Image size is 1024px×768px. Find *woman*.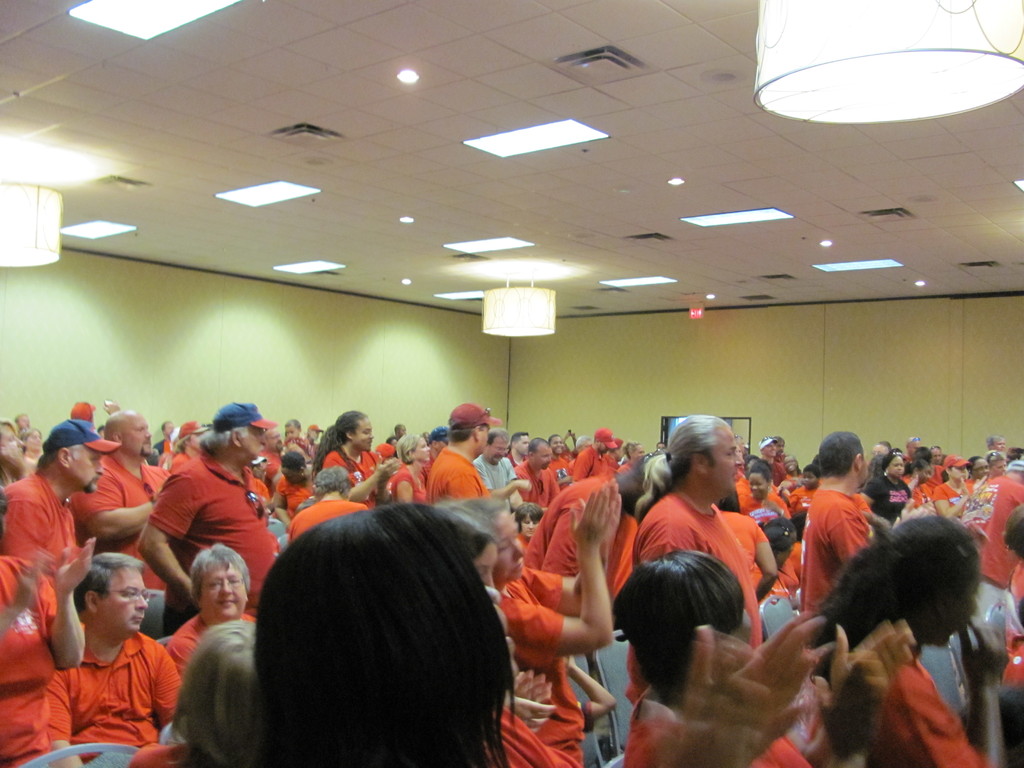
select_region(311, 408, 401, 506).
